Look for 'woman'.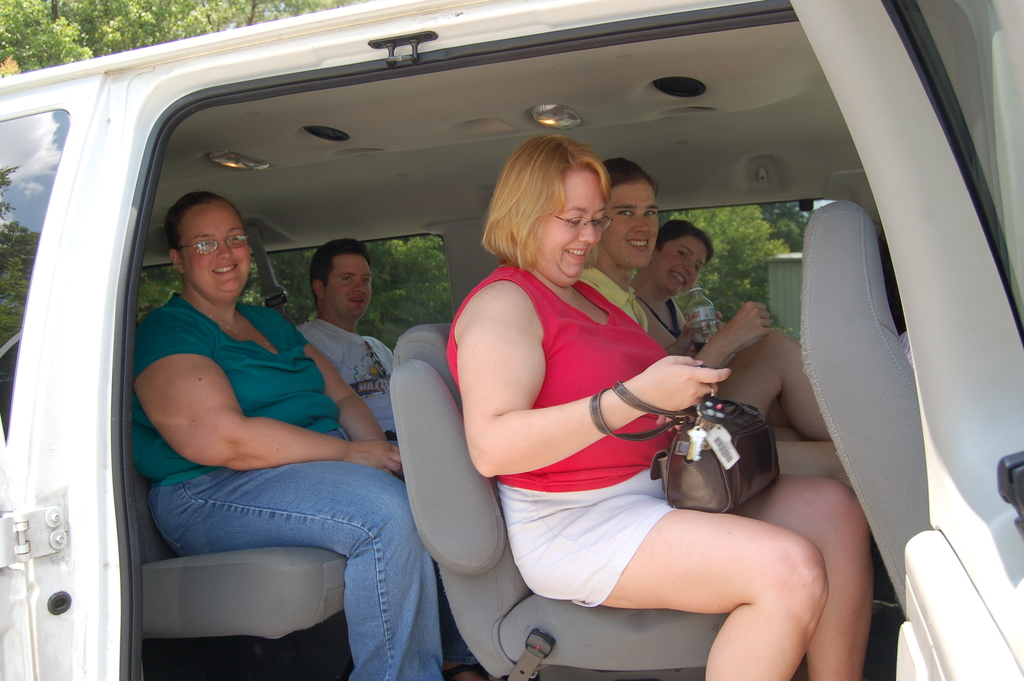
Found: rect(576, 161, 860, 502).
